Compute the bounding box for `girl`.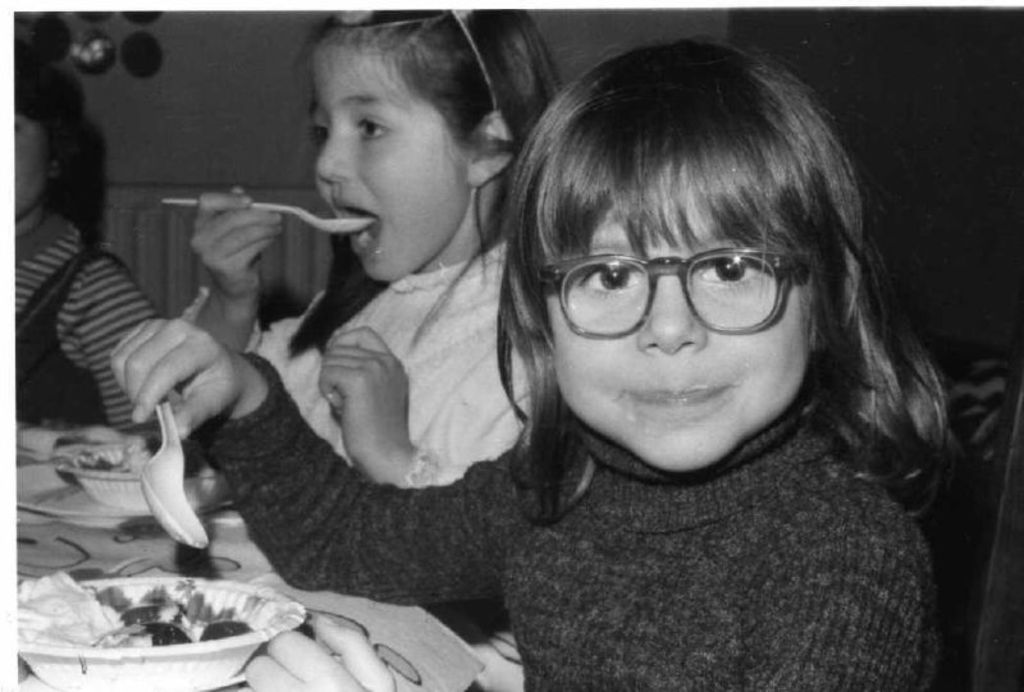
{"x1": 189, "y1": 5, "x2": 568, "y2": 688}.
